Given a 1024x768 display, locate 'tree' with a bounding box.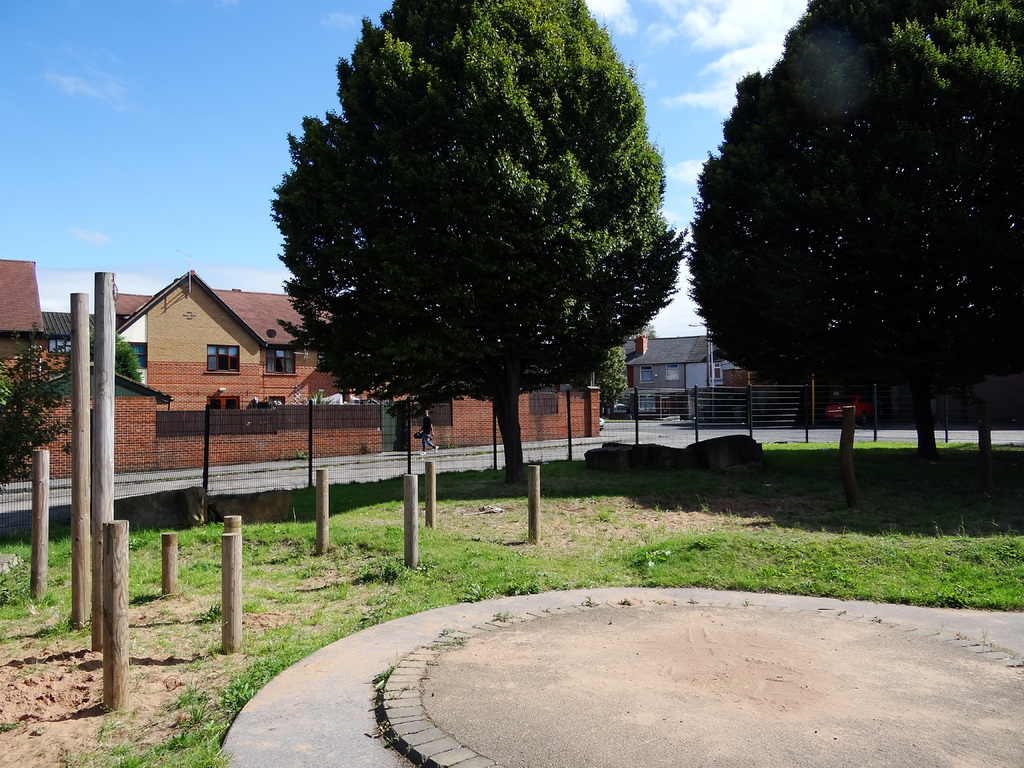
Located: detection(678, 0, 1023, 454).
